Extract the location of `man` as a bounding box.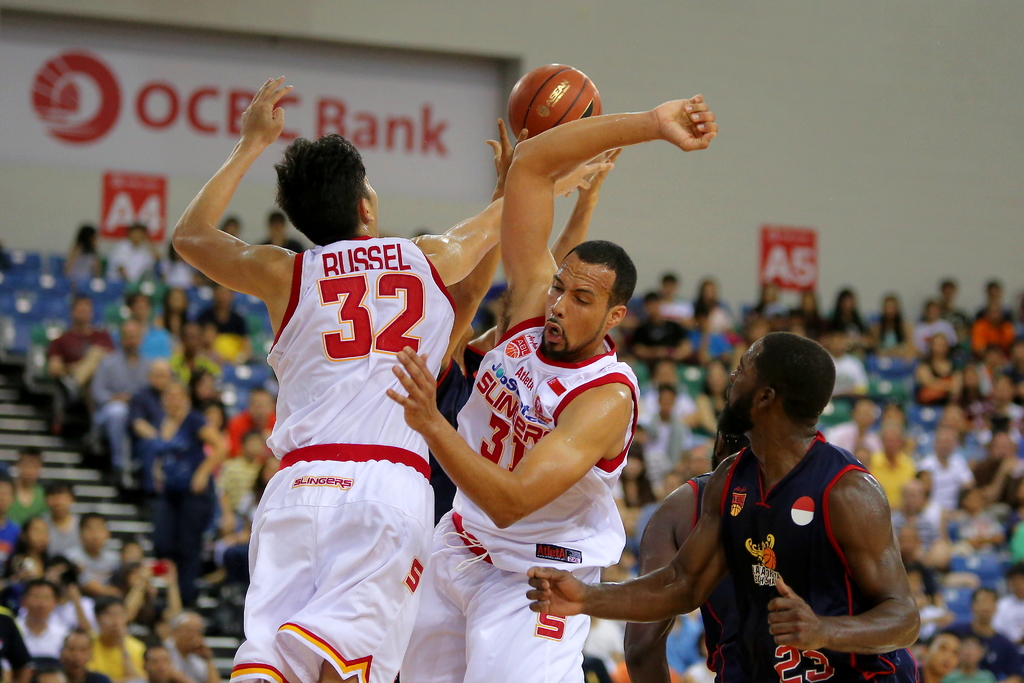
[164, 612, 228, 682].
